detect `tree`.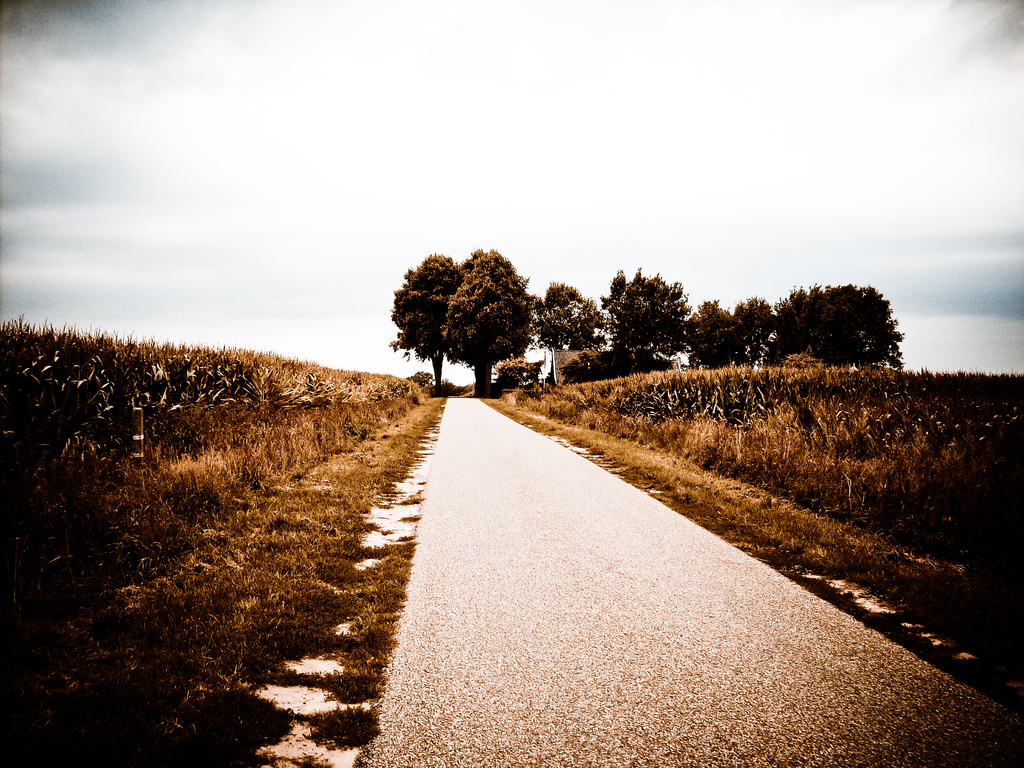
Detected at x1=728, y1=292, x2=773, y2=366.
